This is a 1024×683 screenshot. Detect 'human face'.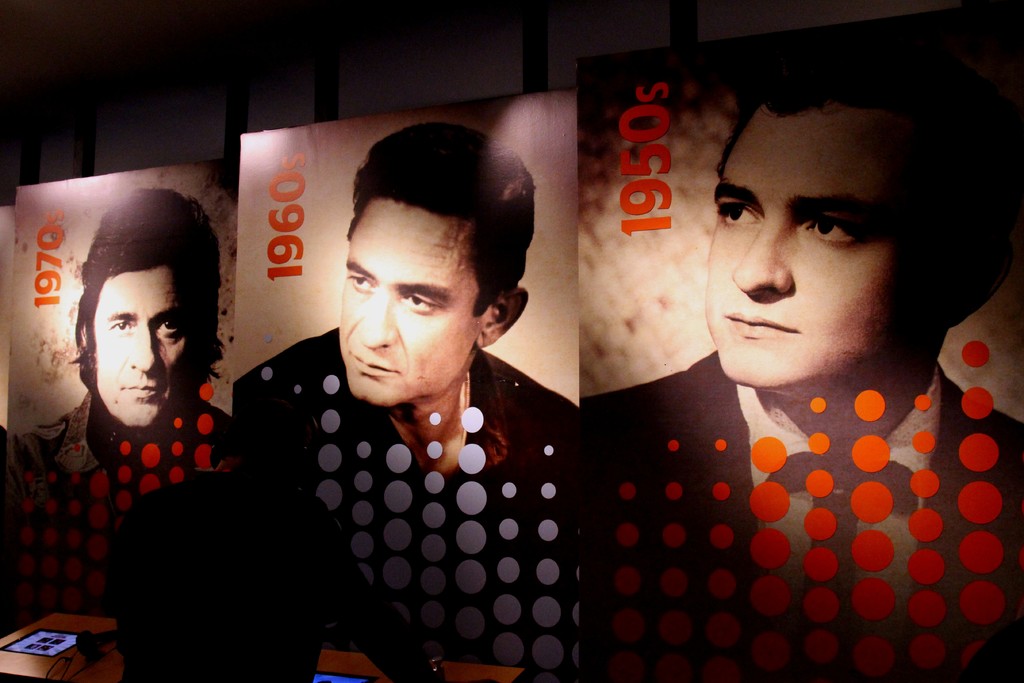
(x1=340, y1=202, x2=492, y2=404).
